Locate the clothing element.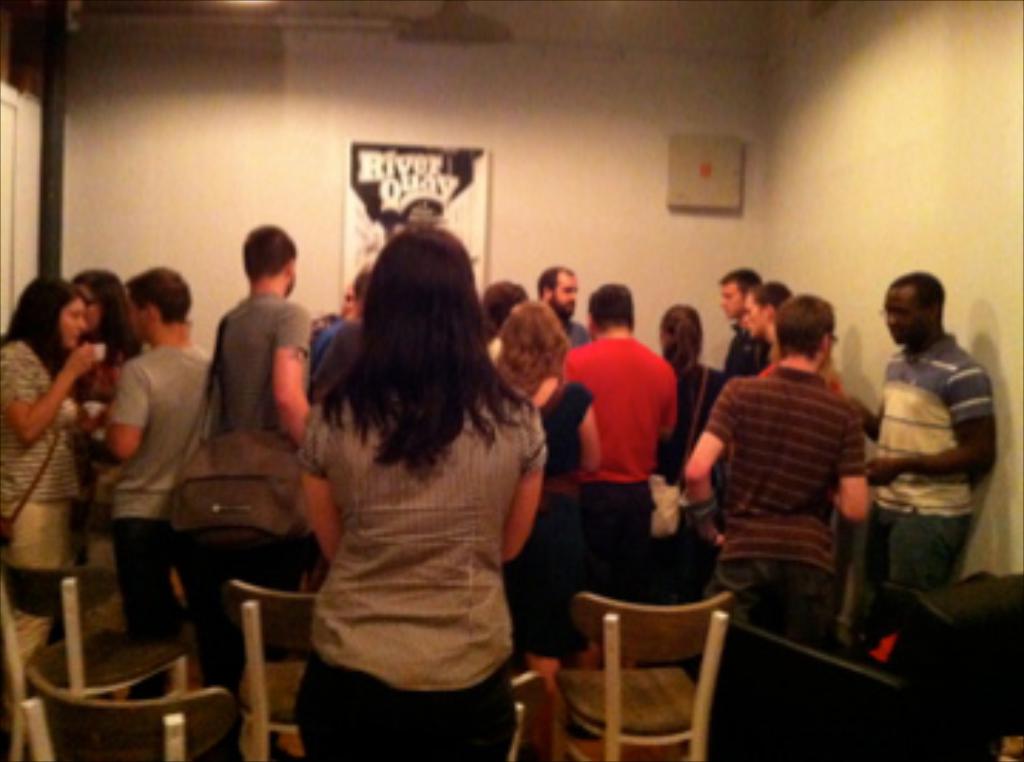
Element bbox: bbox=(558, 330, 703, 620).
